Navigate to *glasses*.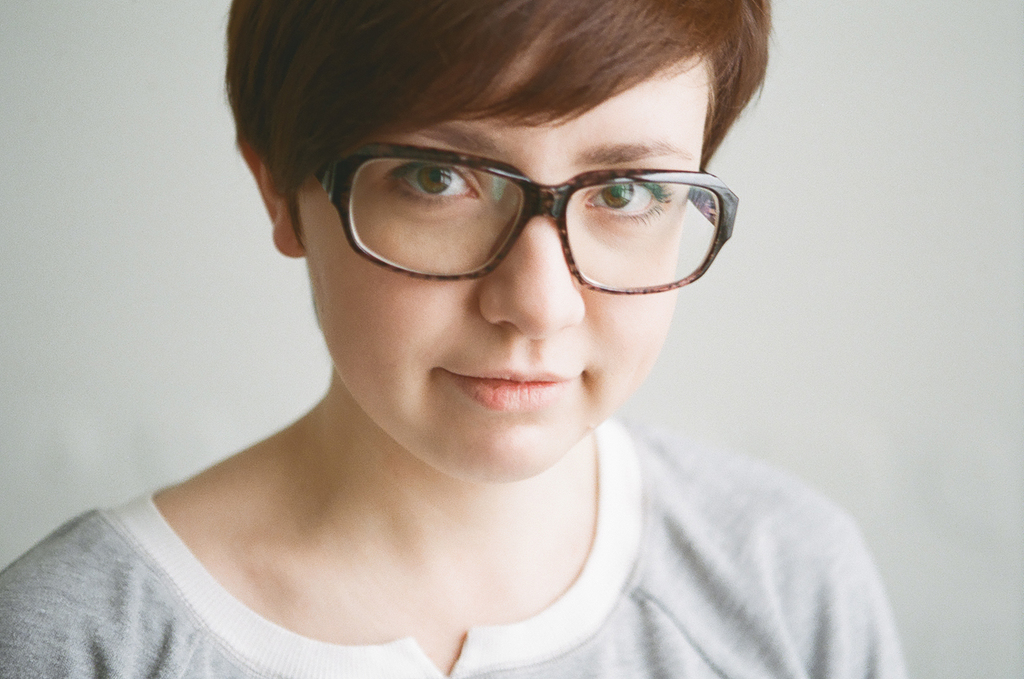
Navigation target: rect(281, 134, 746, 289).
